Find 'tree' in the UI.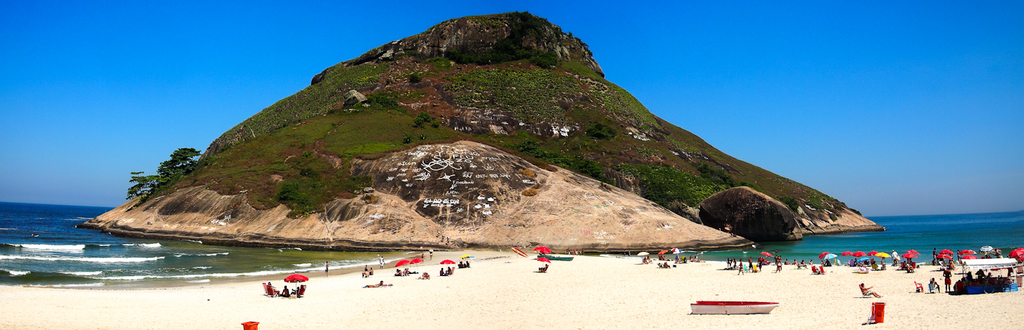
UI element at x1=275, y1=178, x2=304, y2=210.
